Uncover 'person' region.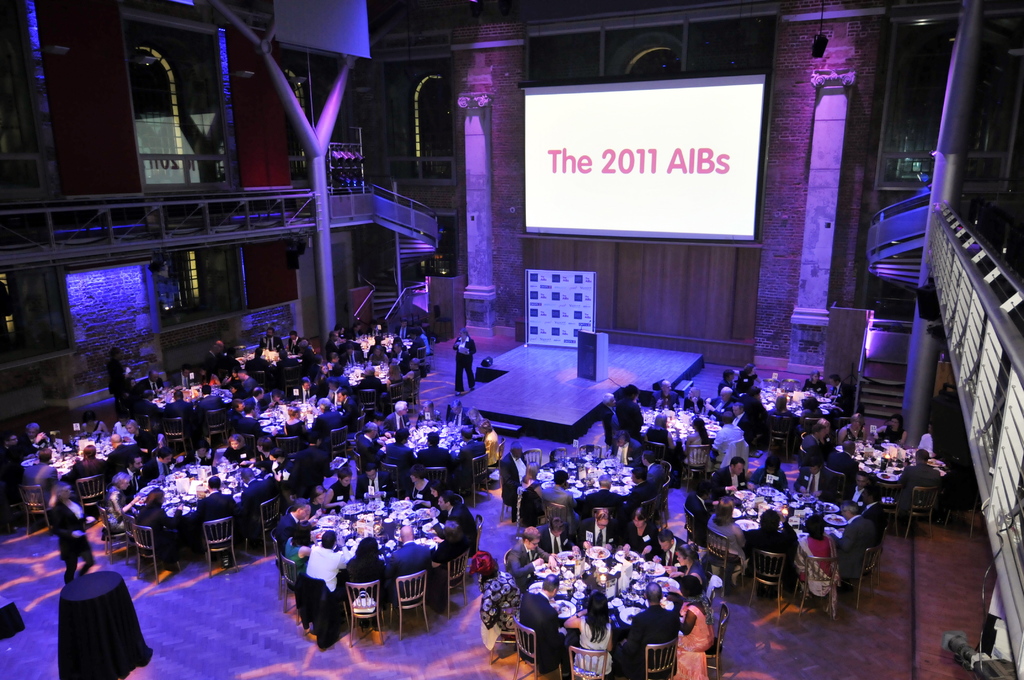
Uncovered: region(703, 491, 746, 588).
